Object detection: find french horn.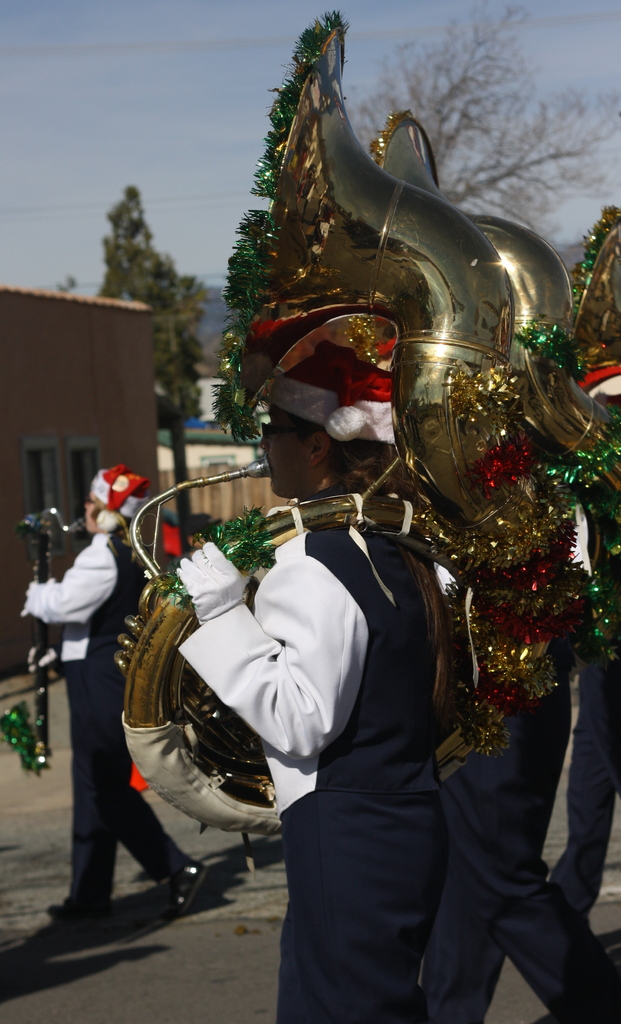
bbox(223, 58, 578, 630).
